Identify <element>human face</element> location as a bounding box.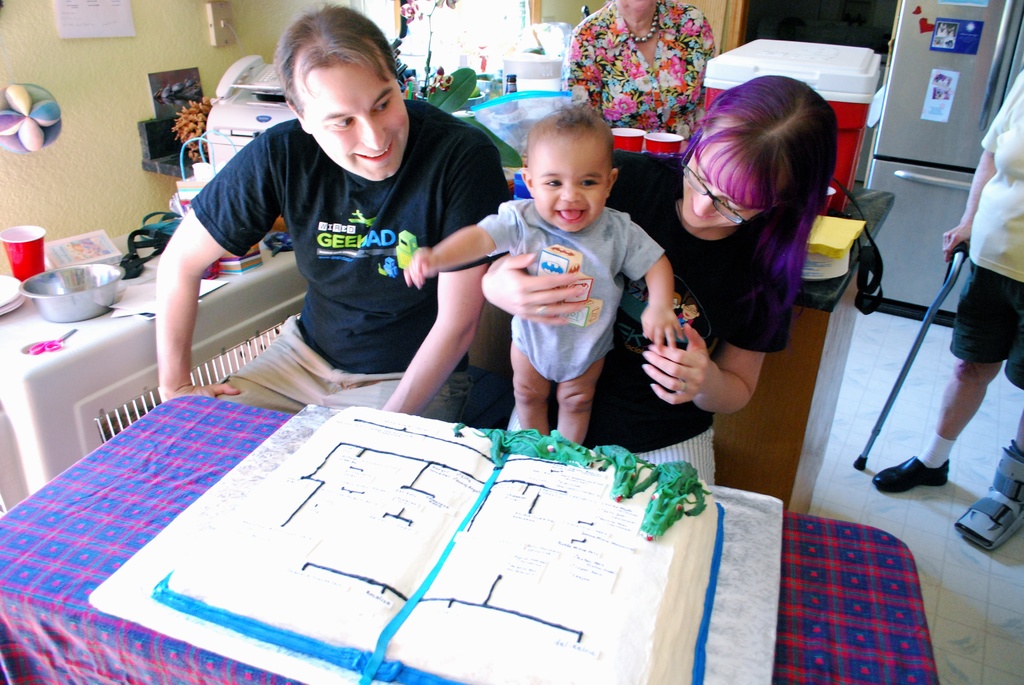
<region>532, 146, 611, 239</region>.
